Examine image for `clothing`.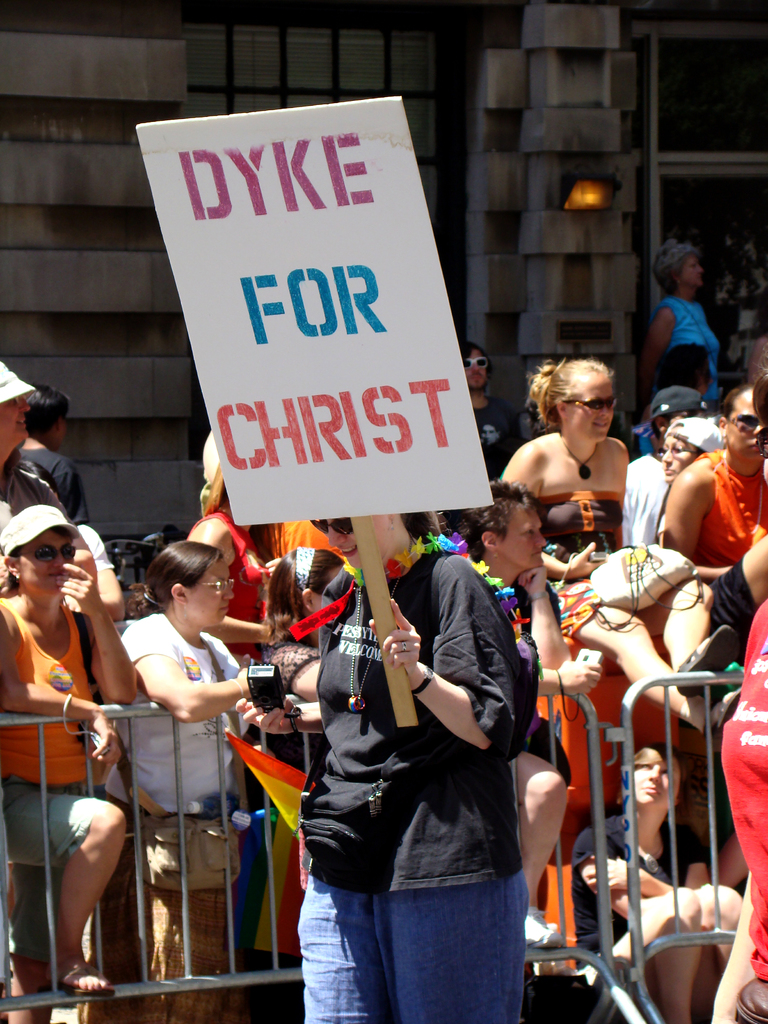
Examination result: {"left": 281, "top": 515, "right": 536, "bottom": 991}.
